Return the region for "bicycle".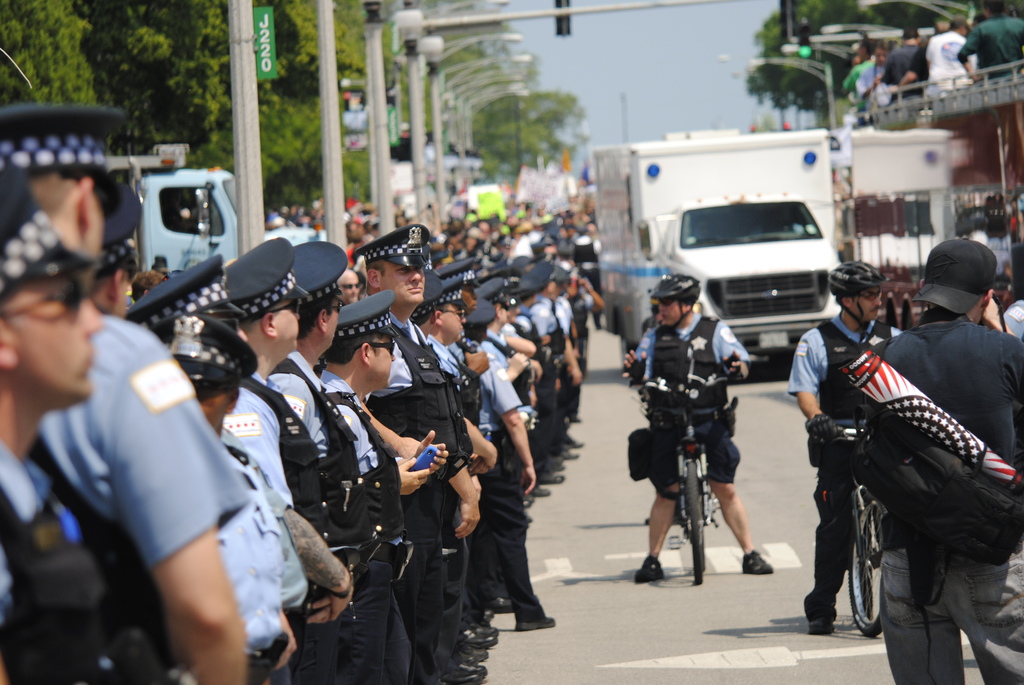
bbox=[830, 425, 893, 633].
